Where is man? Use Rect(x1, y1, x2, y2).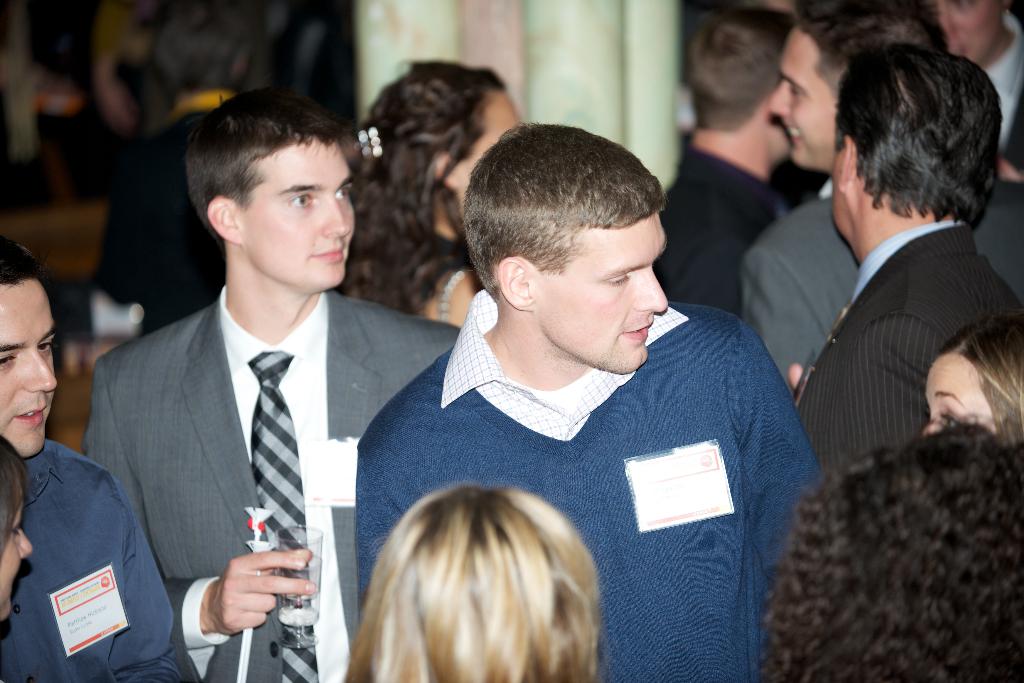
Rect(81, 92, 462, 682).
